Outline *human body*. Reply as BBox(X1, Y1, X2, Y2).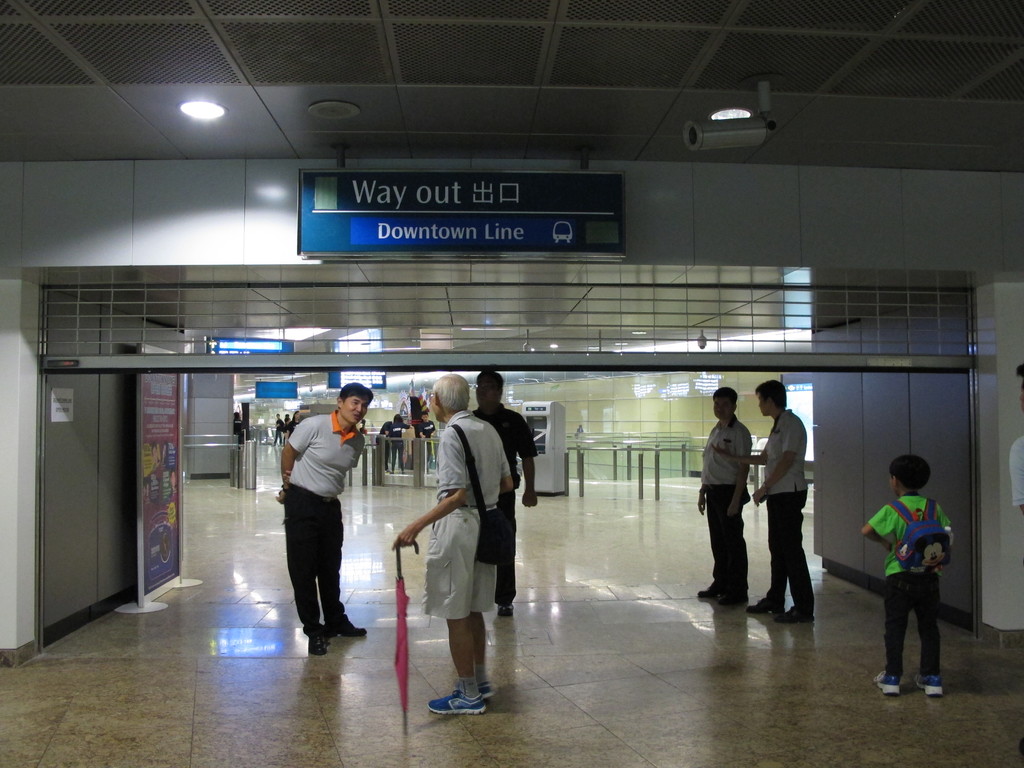
BBox(397, 376, 513, 714).
